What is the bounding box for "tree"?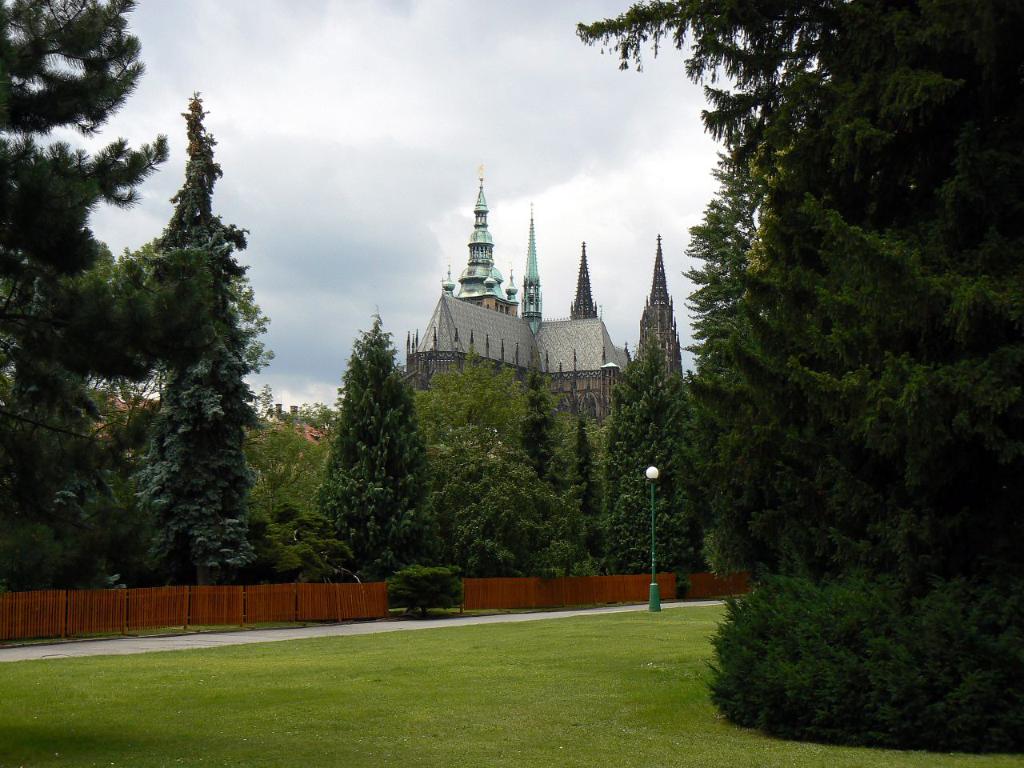
x1=0, y1=0, x2=218, y2=638.
